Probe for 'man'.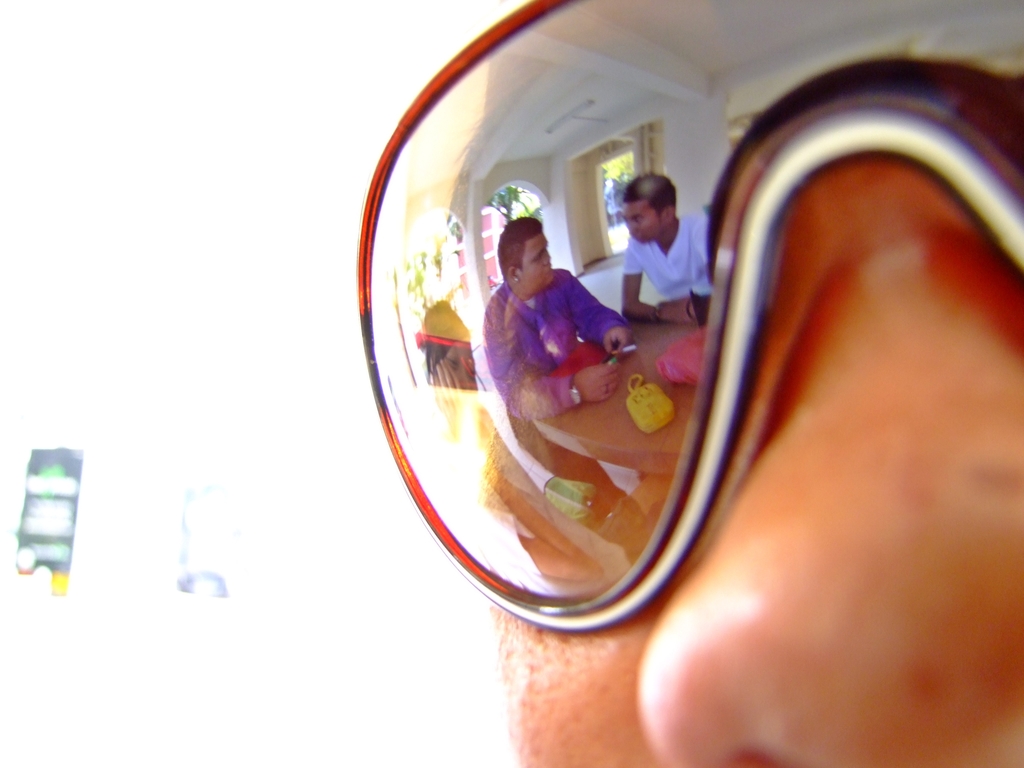
Probe result: {"x1": 599, "y1": 159, "x2": 710, "y2": 355}.
